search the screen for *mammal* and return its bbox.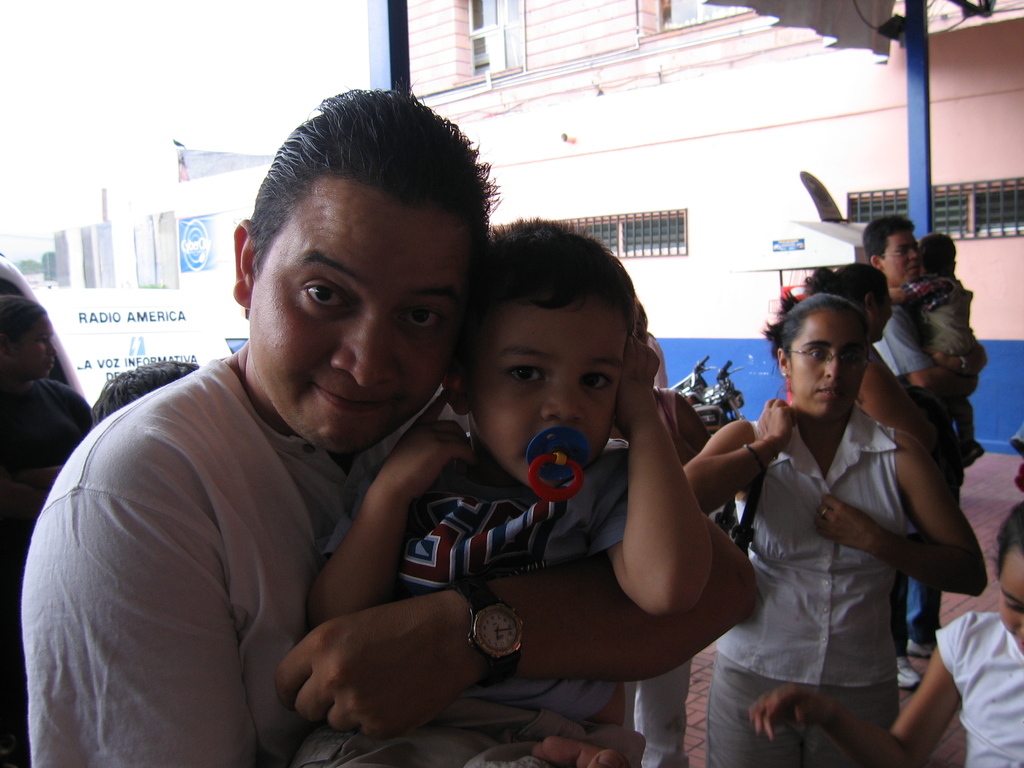
Found: l=0, t=294, r=94, b=481.
